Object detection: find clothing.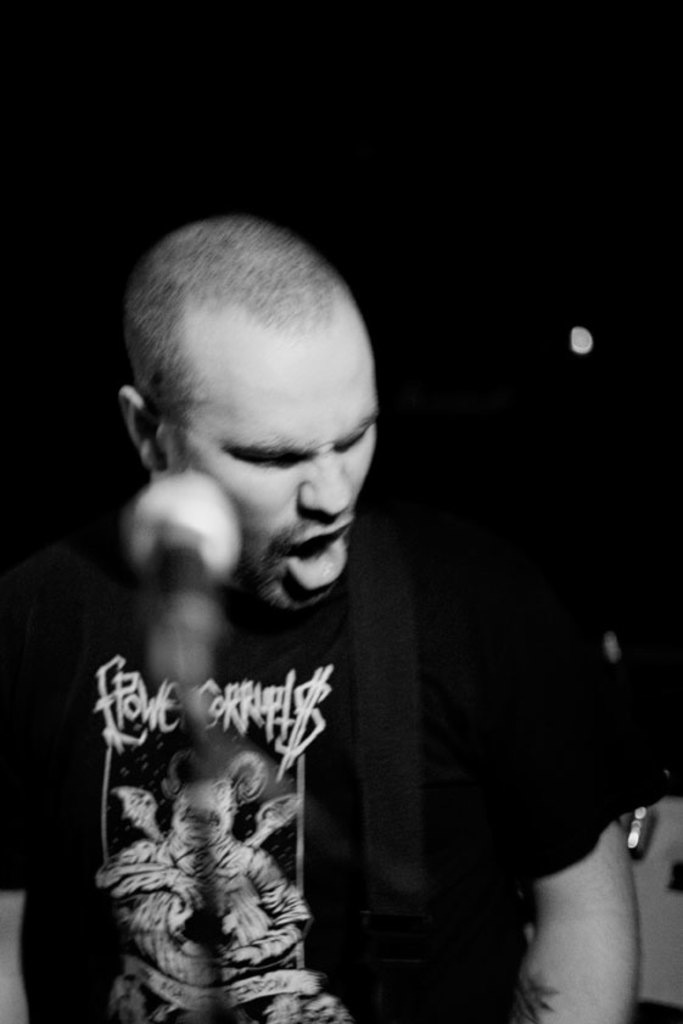
pyautogui.locateOnScreen(17, 491, 659, 1023).
